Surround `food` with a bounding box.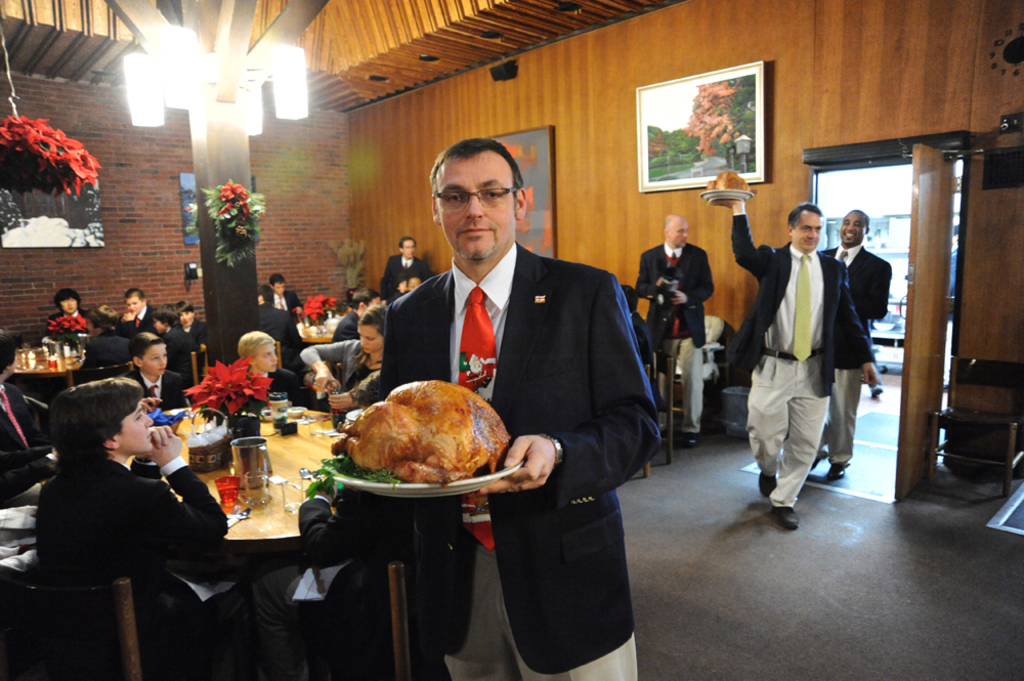
{"x1": 709, "y1": 164, "x2": 755, "y2": 190}.
